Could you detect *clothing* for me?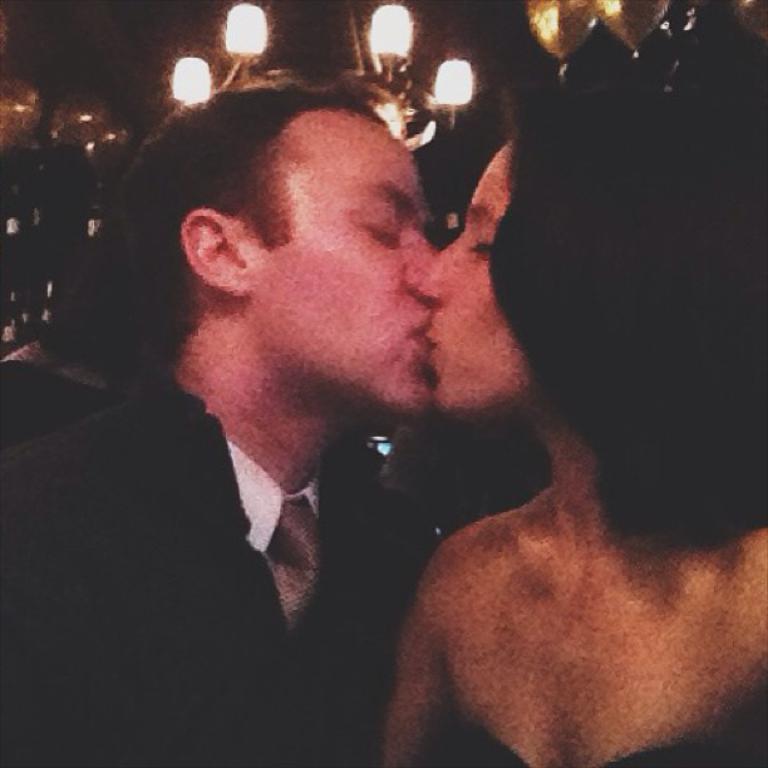
Detection result: 14 338 501 714.
